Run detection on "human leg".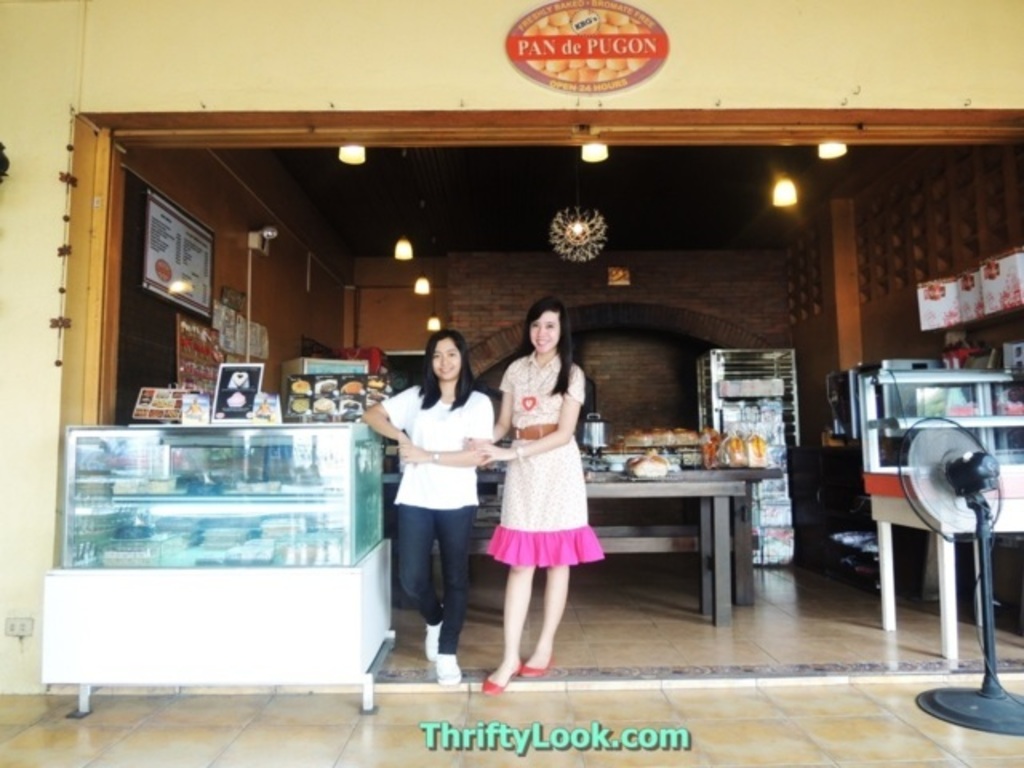
Result: pyautogui.locateOnScreen(392, 501, 432, 656).
